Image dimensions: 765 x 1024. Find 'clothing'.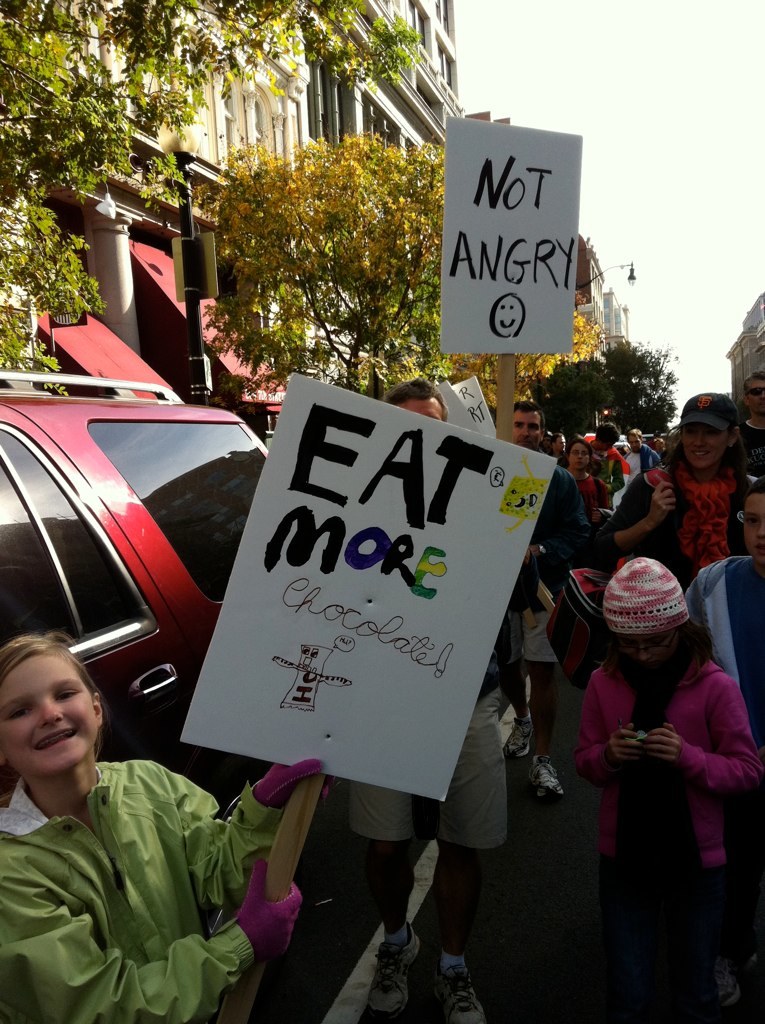
{"left": 7, "top": 692, "right": 272, "bottom": 1023}.
